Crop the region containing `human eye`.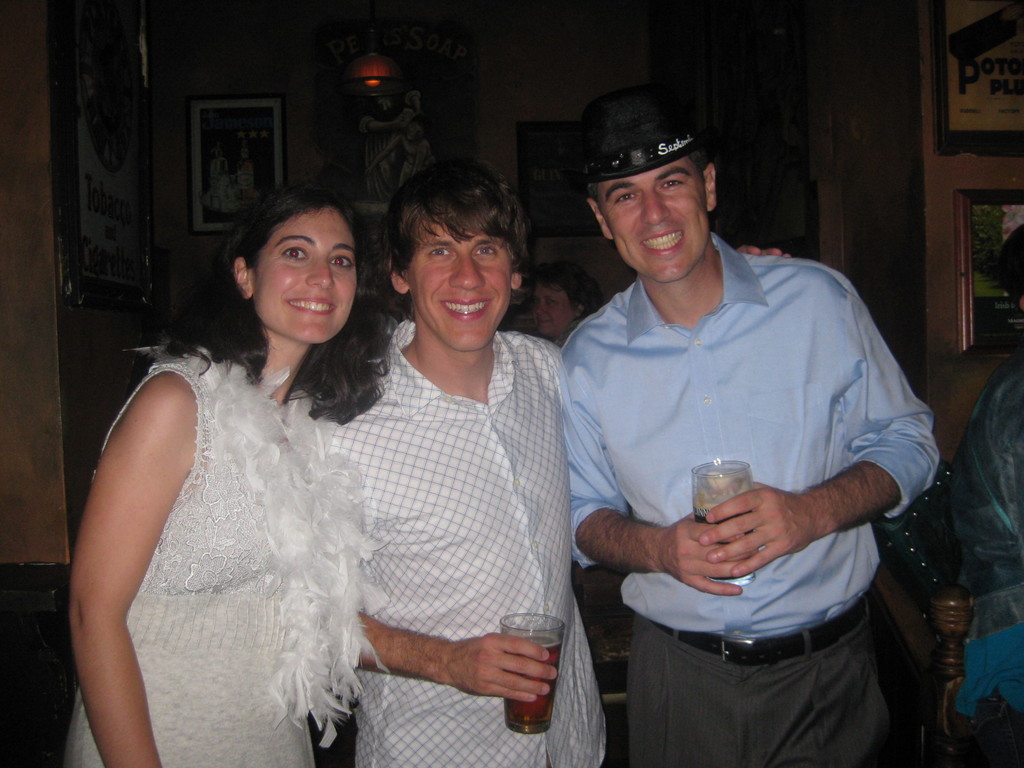
Crop region: x1=655 y1=175 x2=690 y2=189.
